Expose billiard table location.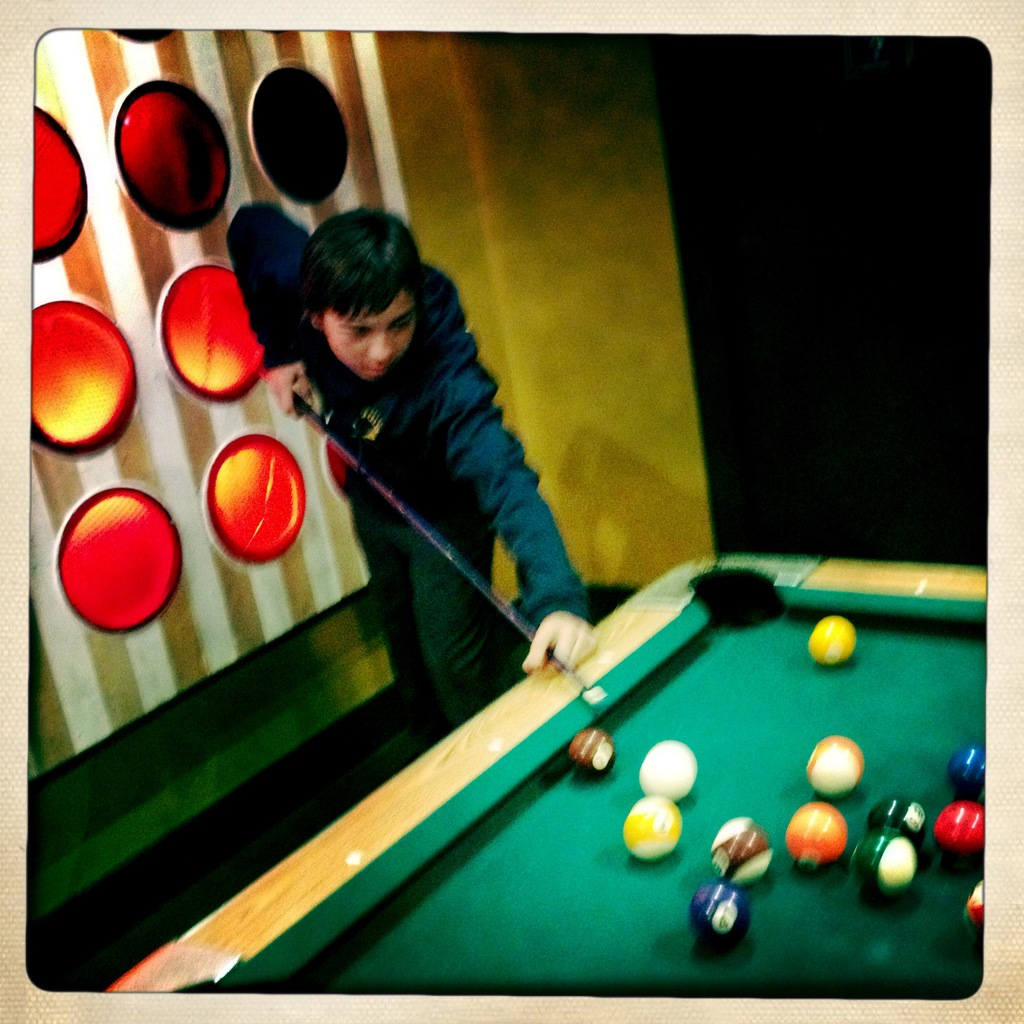
Exposed at BBox(108, 554, 986, 994).
